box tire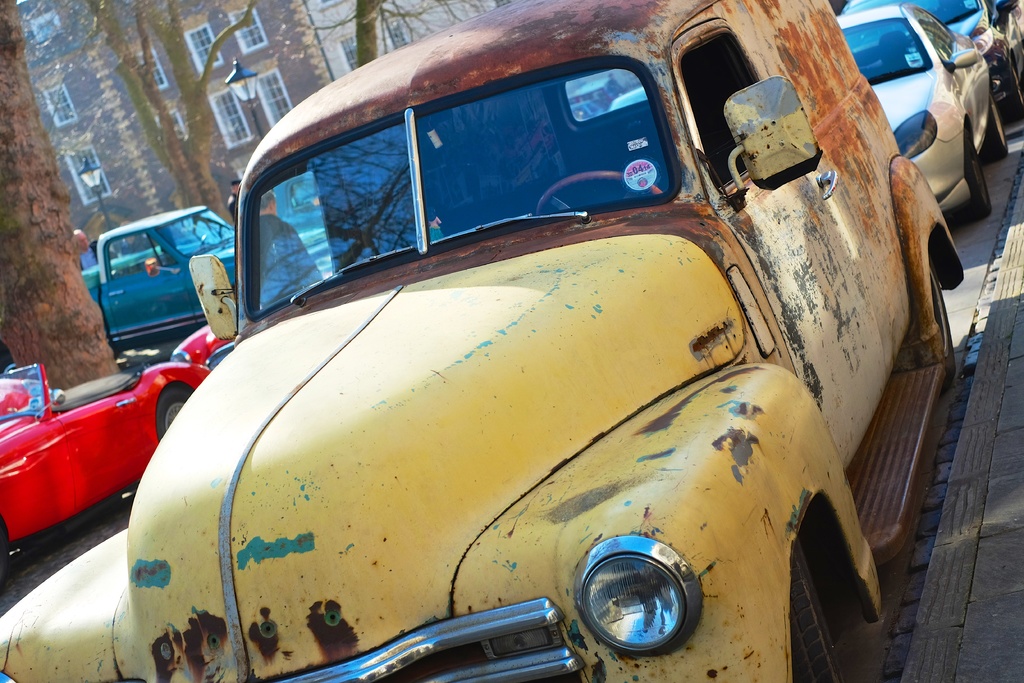
l=155, t=392, r=189, b=441
